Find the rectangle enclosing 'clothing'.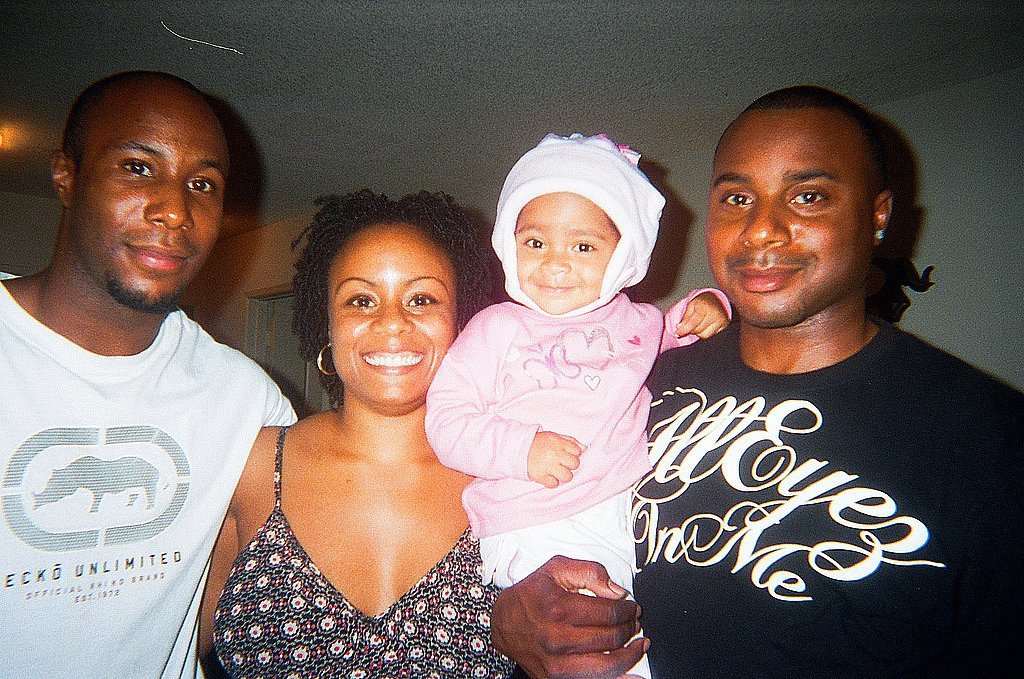
0 268 295 678.
